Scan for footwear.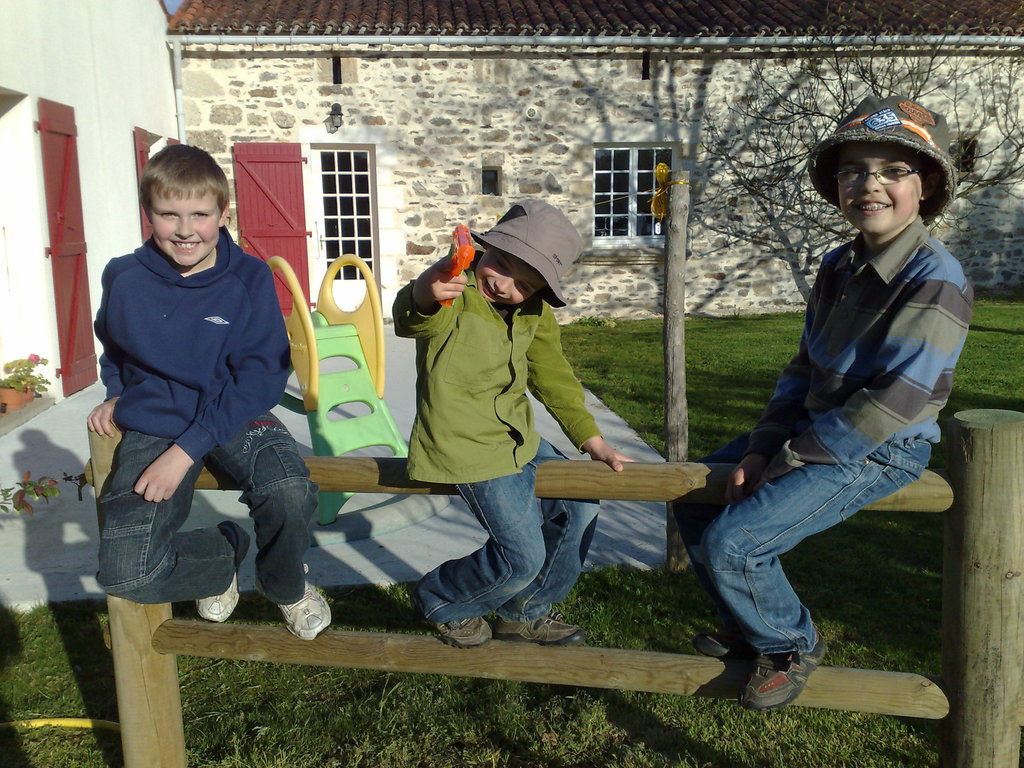
Scan result: locate(417, 616, 491, 647).
